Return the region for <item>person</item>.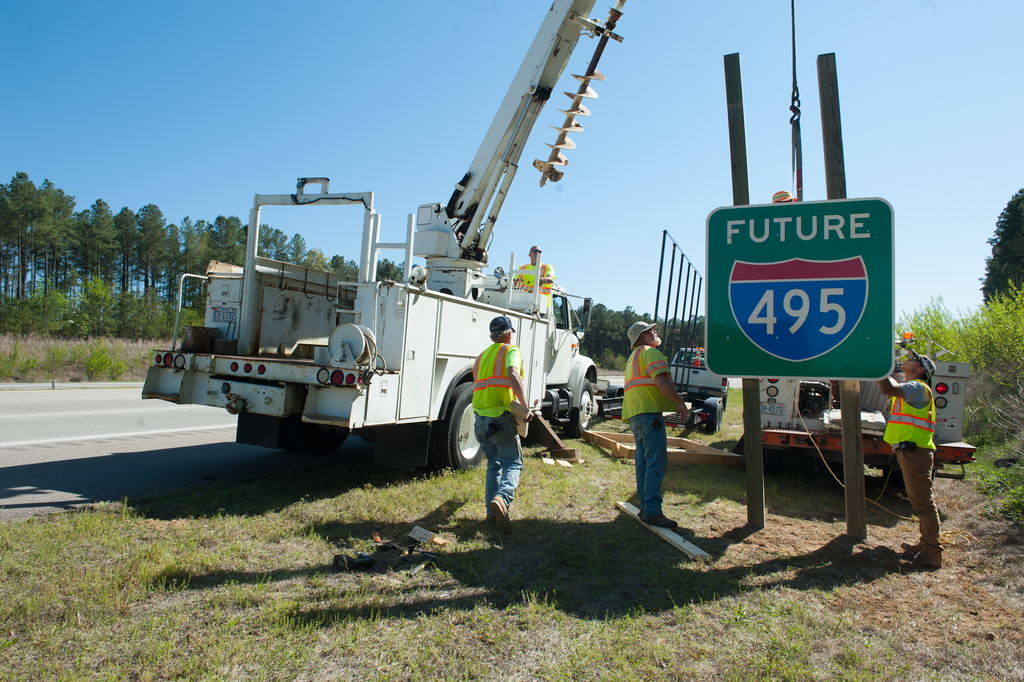
region(619, 317, 694, 532).
